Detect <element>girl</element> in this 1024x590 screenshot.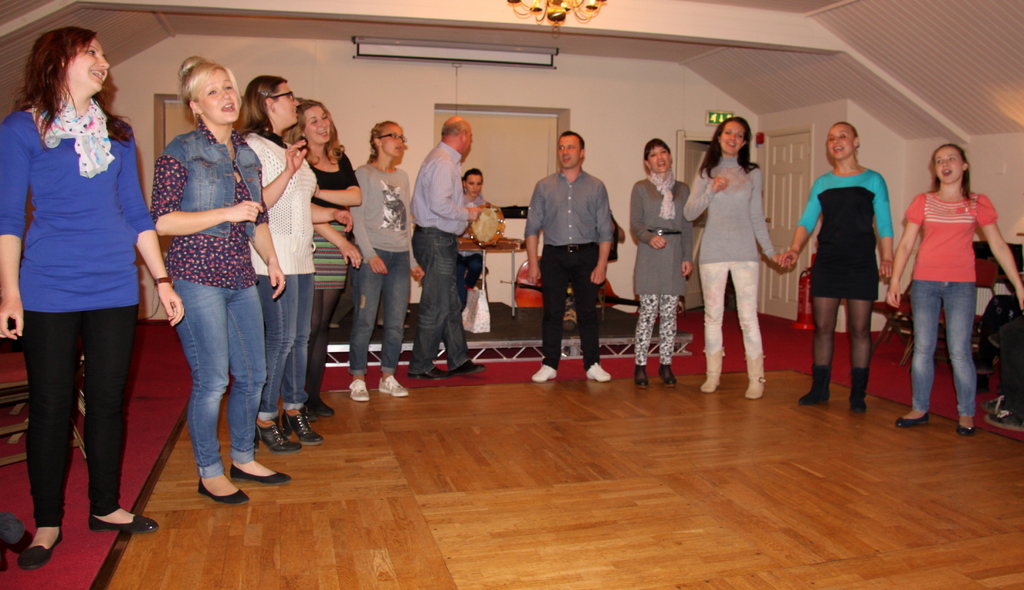
Detection: select_region(456, 163, 492, 319).
